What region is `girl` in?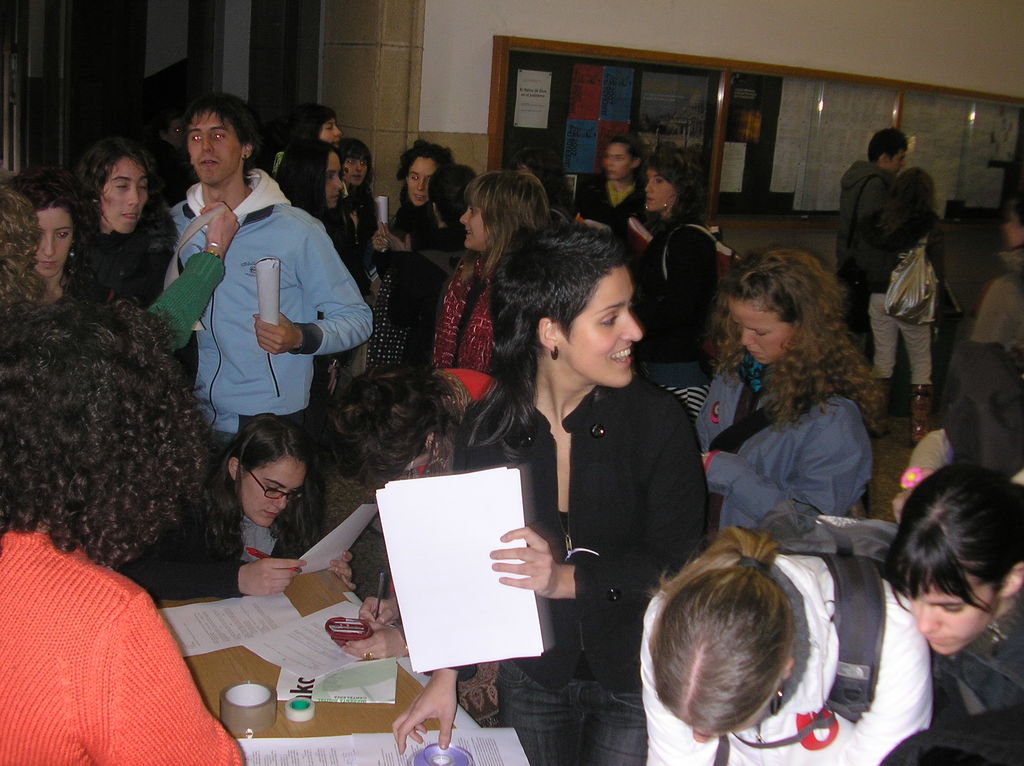
(420,171,556,377).
